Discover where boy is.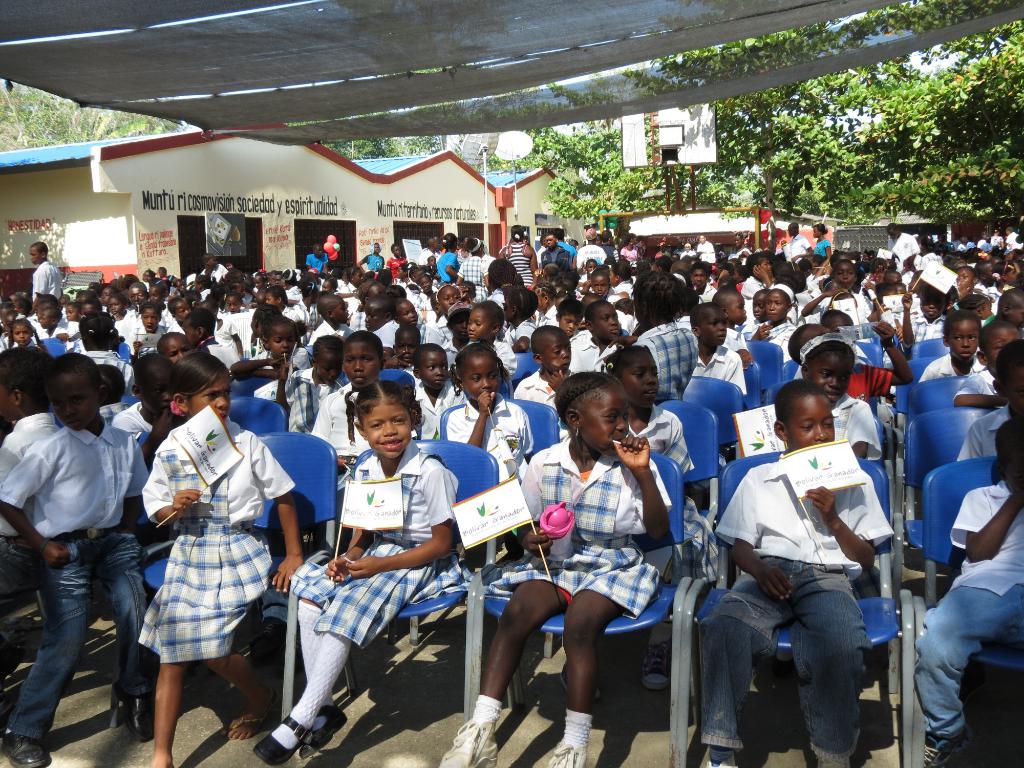
Discovered at left=0, top=344, right=60, bottom=611.
